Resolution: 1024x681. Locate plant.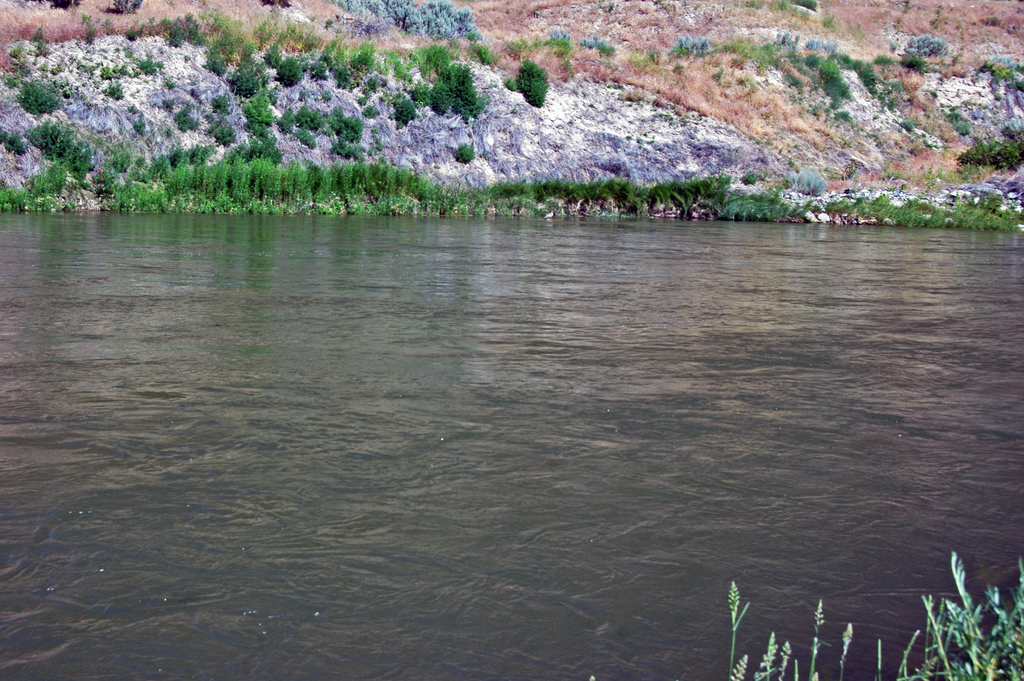
detection(520, 56, 550, 88).
